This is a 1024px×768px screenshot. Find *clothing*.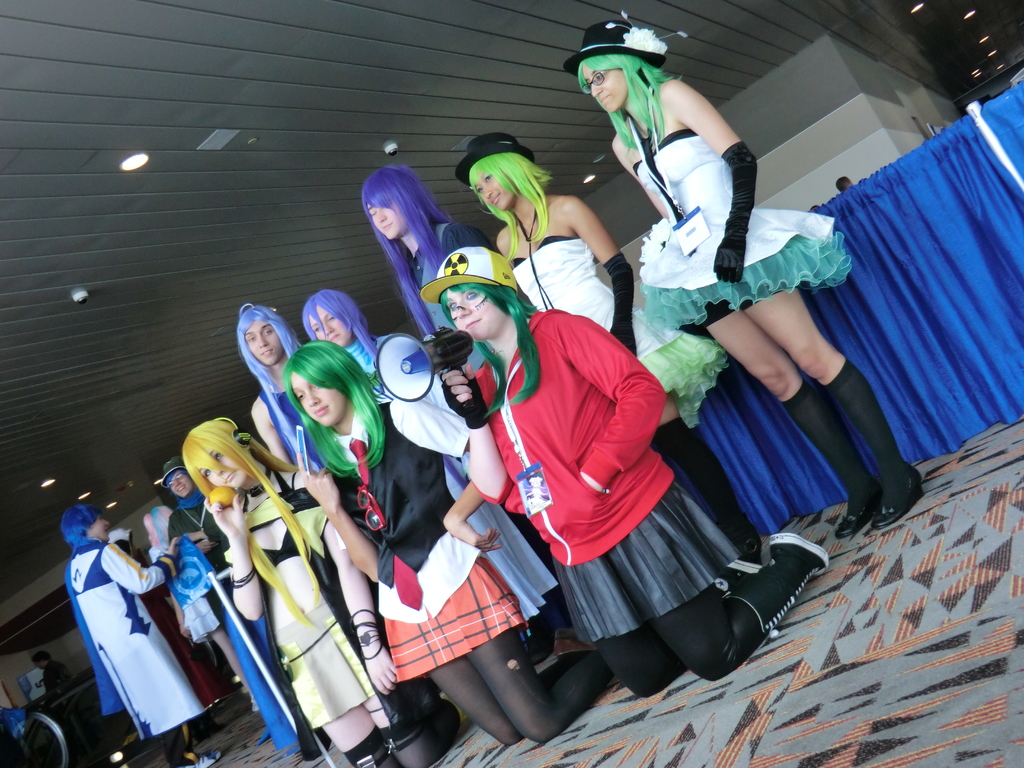
Bounding box: {"left": 256, "top": 388, "right": 328, "bottom": 471}.
